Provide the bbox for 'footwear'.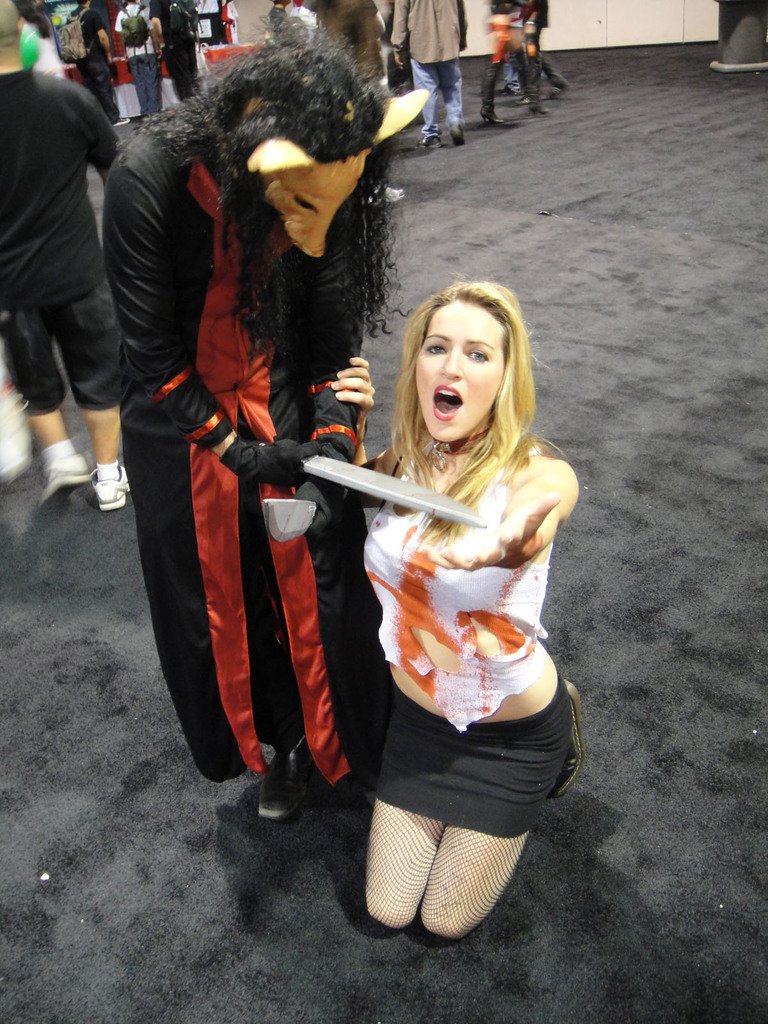
<bbox>42, 460, 86, 505</bbox>.
